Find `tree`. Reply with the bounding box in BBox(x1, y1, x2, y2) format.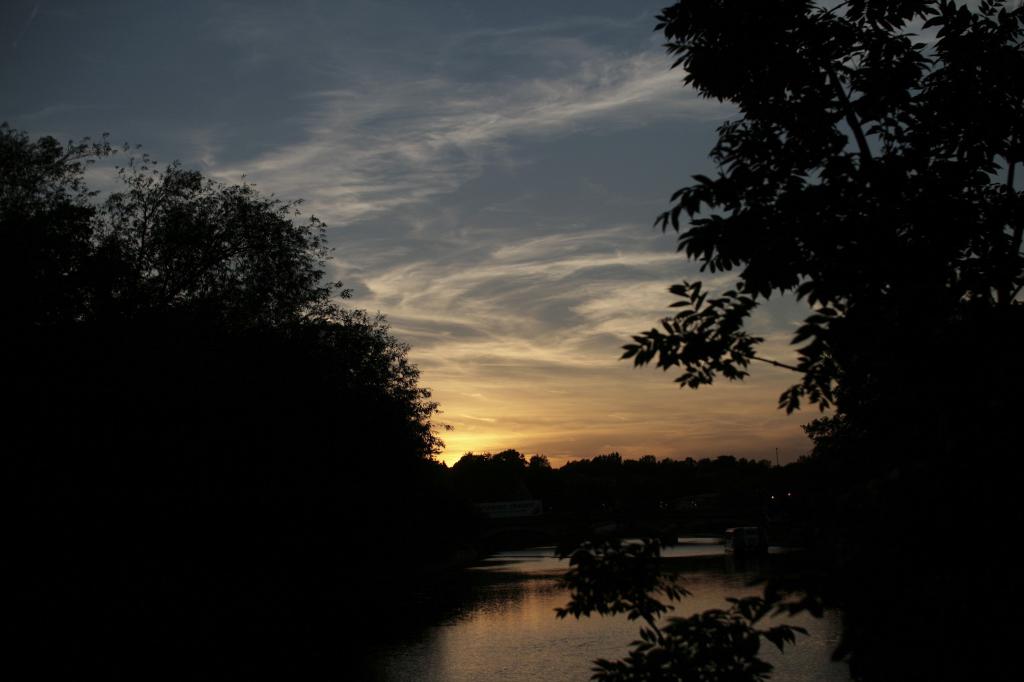
BBox(621, 0, 1023, 463).
